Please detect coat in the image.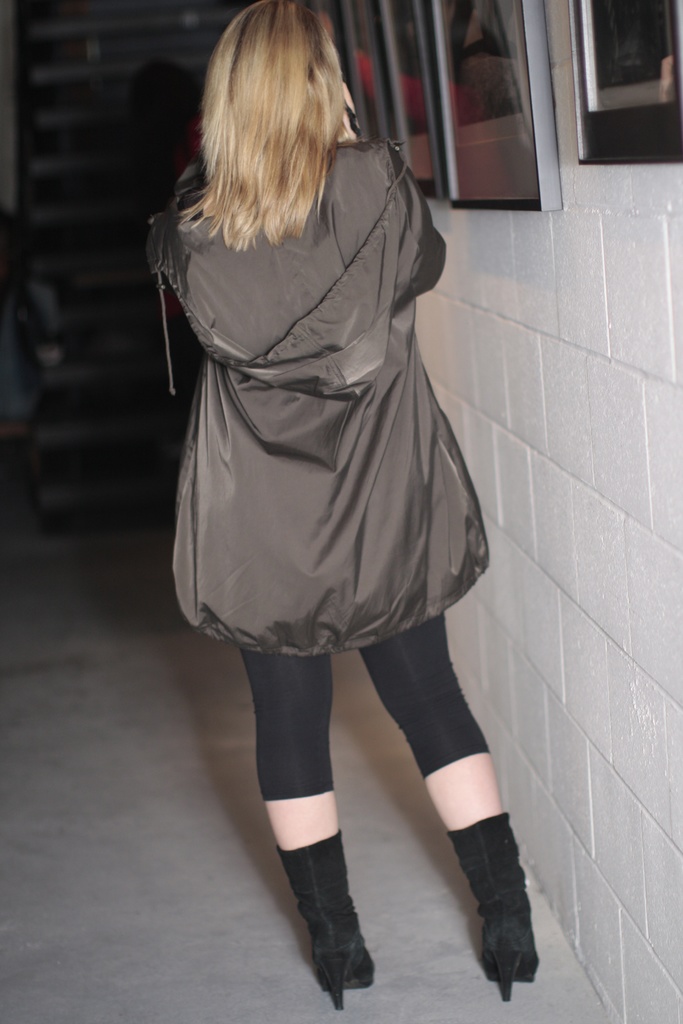
[left=169, top=66, right=493, bottom=681].
